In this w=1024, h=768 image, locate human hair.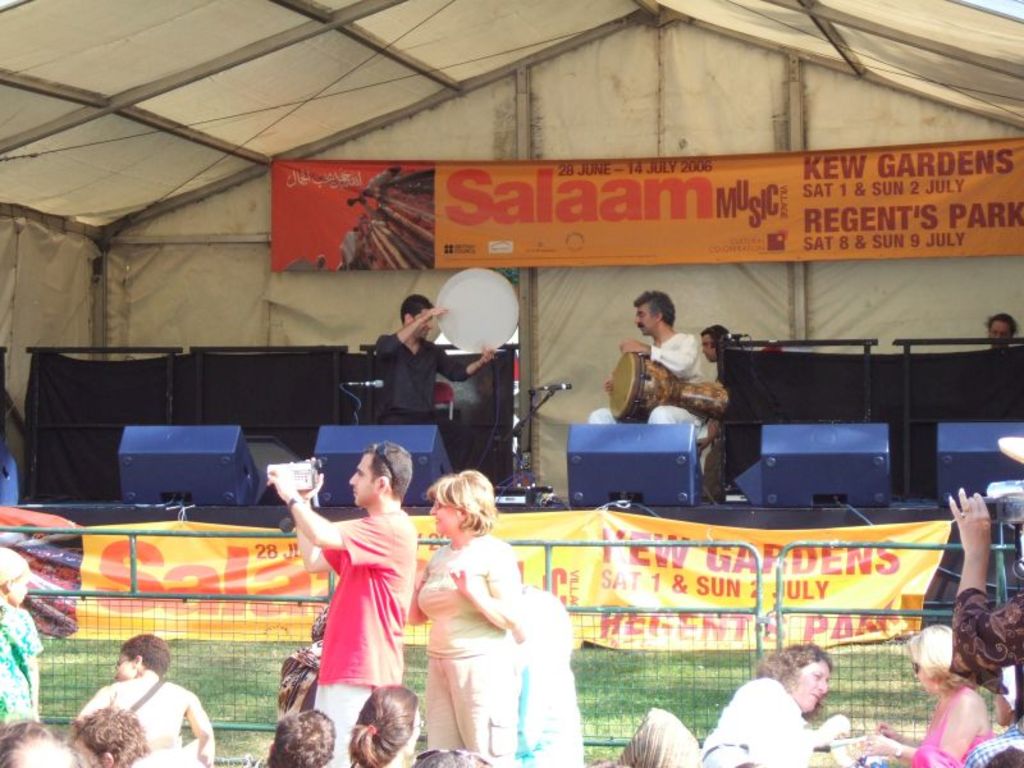
Bounding box: (422,466,500,539).
